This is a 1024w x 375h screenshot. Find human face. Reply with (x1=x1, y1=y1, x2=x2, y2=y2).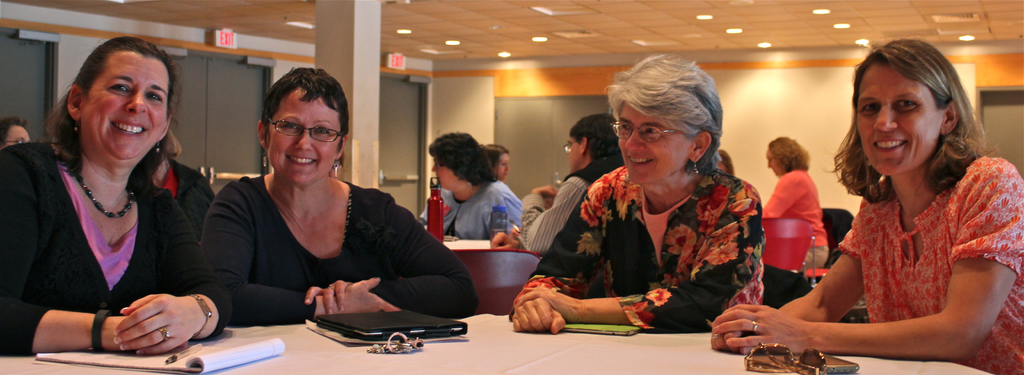
(x1=620, y1=113, x2=694, y2=181).
